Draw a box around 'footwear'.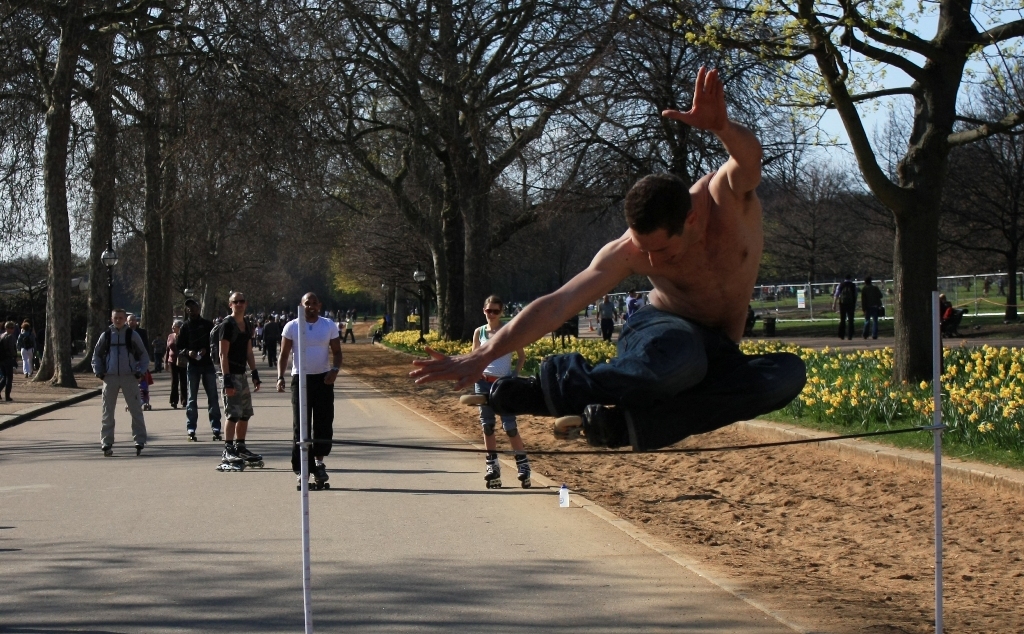
<region>582, 402, 639, 448</region>.
